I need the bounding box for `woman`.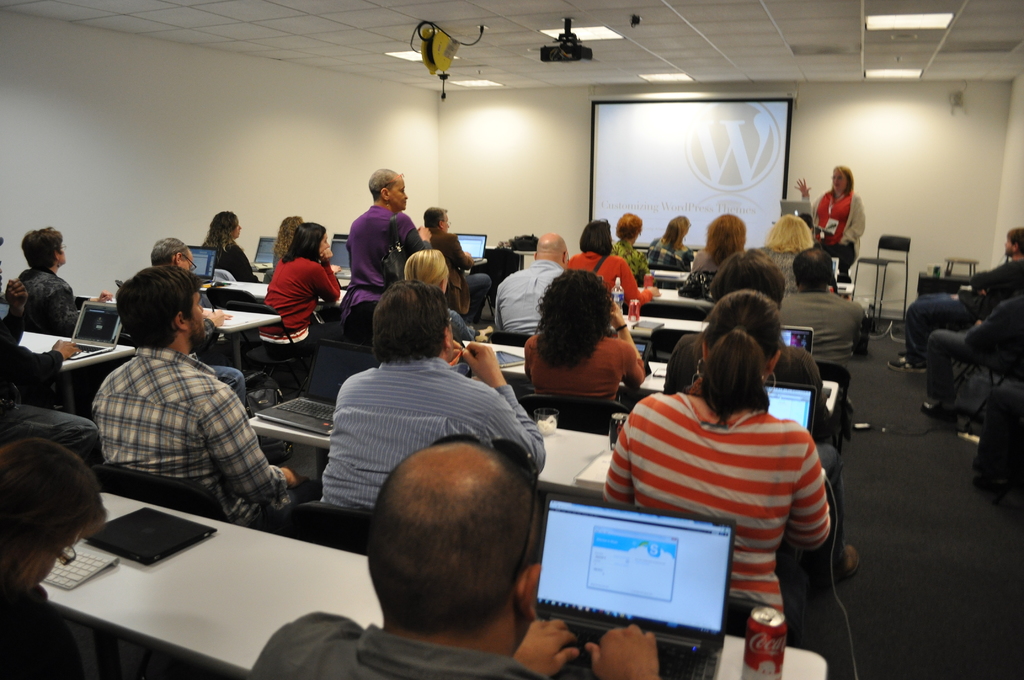
Here it is: BBox(570, 216, 660, 321).
